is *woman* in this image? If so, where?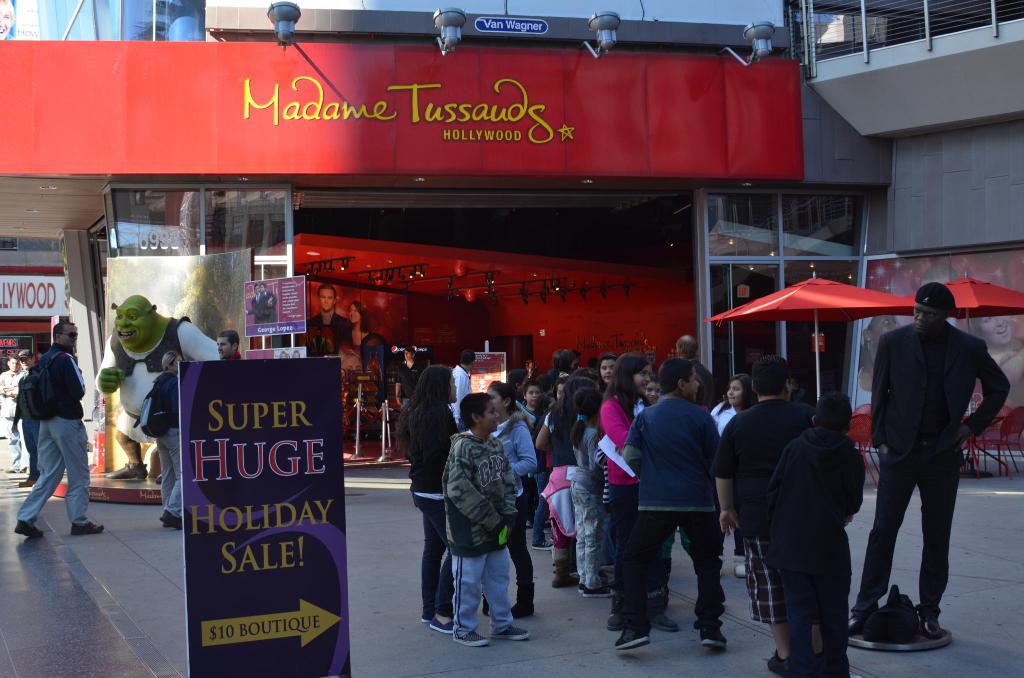
Yes, at pyautogui.locateOnScreen(597, 357, 650, 629).
